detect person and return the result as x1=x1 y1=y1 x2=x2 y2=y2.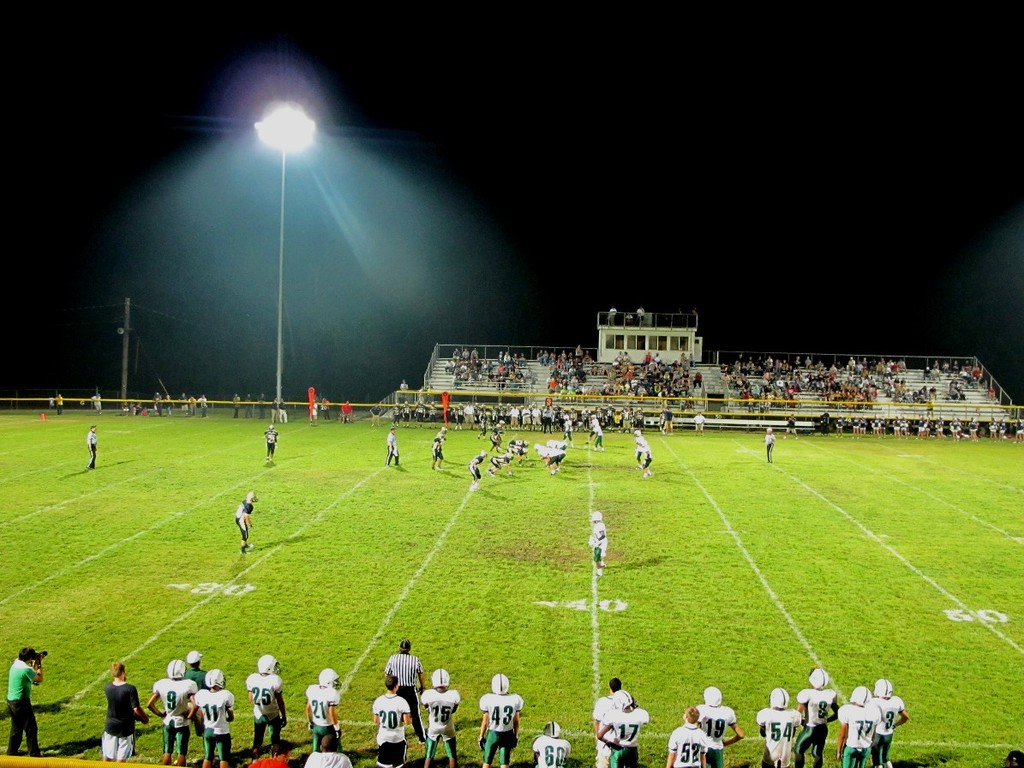
x1=4 y1=649 x2=44 y2=756.
